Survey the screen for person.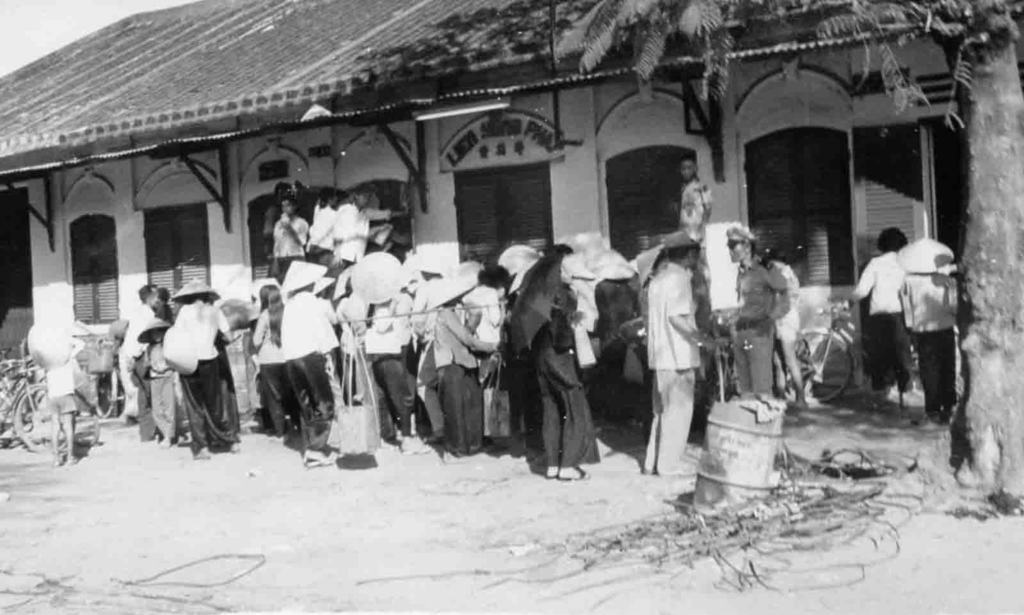
Survey found: {"x1": 282, "y1": 260, "x2": 342, "y2": 462}.
